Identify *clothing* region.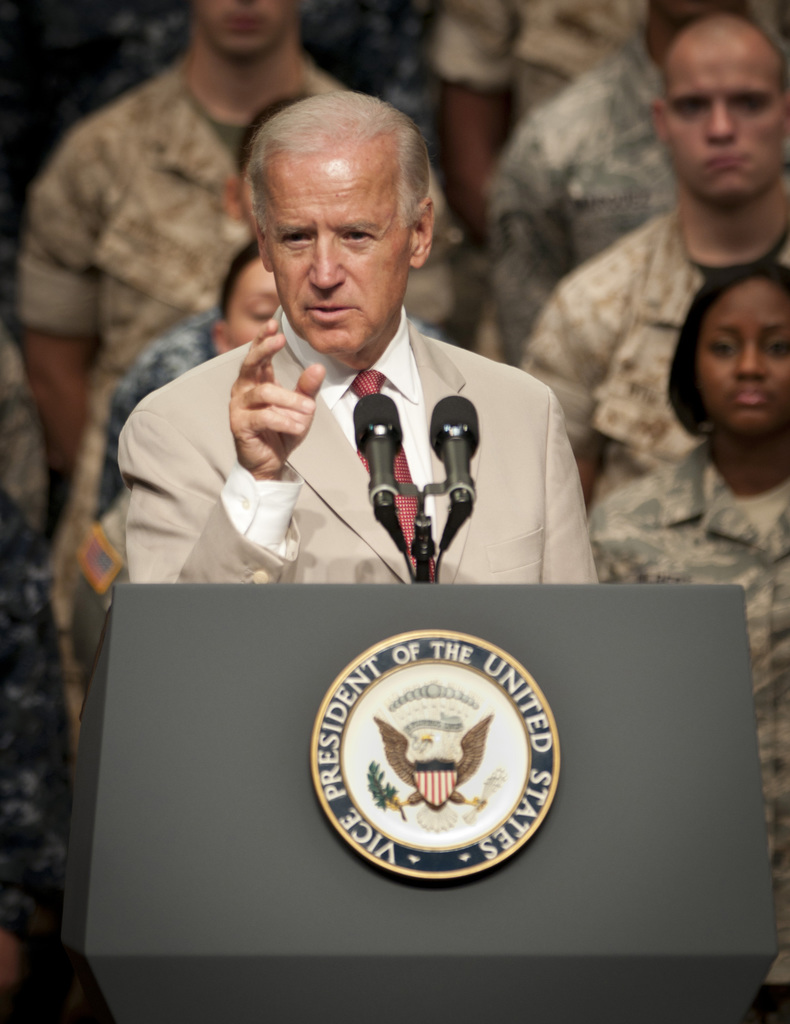
Region: select_region(14, 52, 331, 767).
